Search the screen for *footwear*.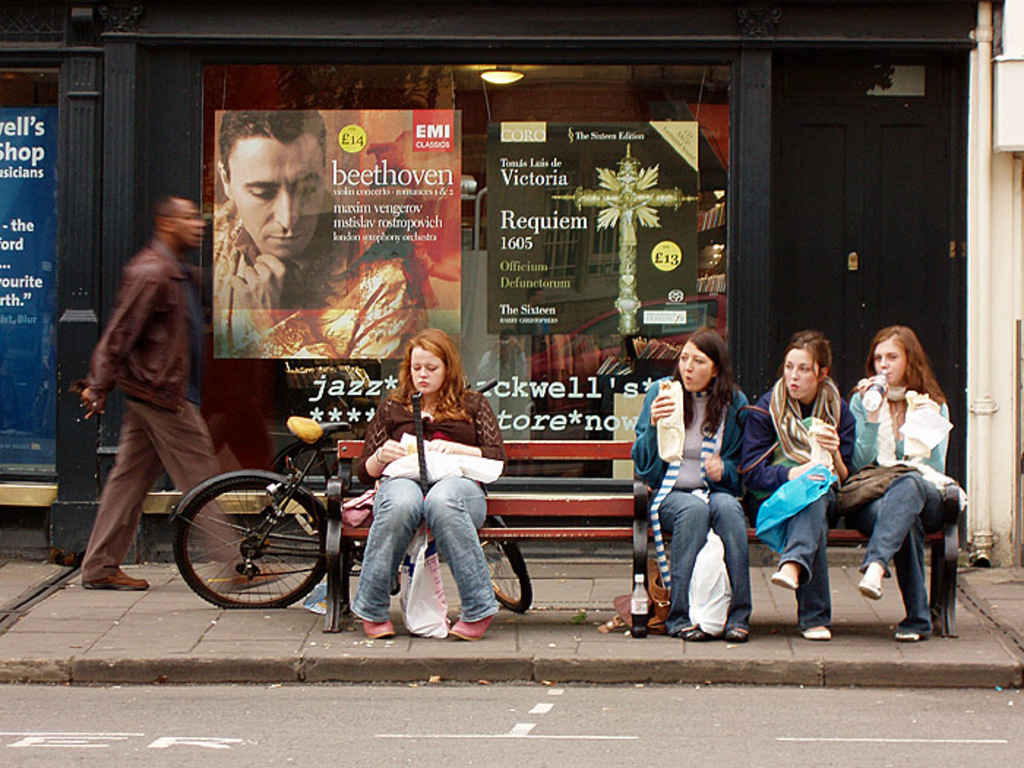
Found at box(768, 565, 800, 592).
